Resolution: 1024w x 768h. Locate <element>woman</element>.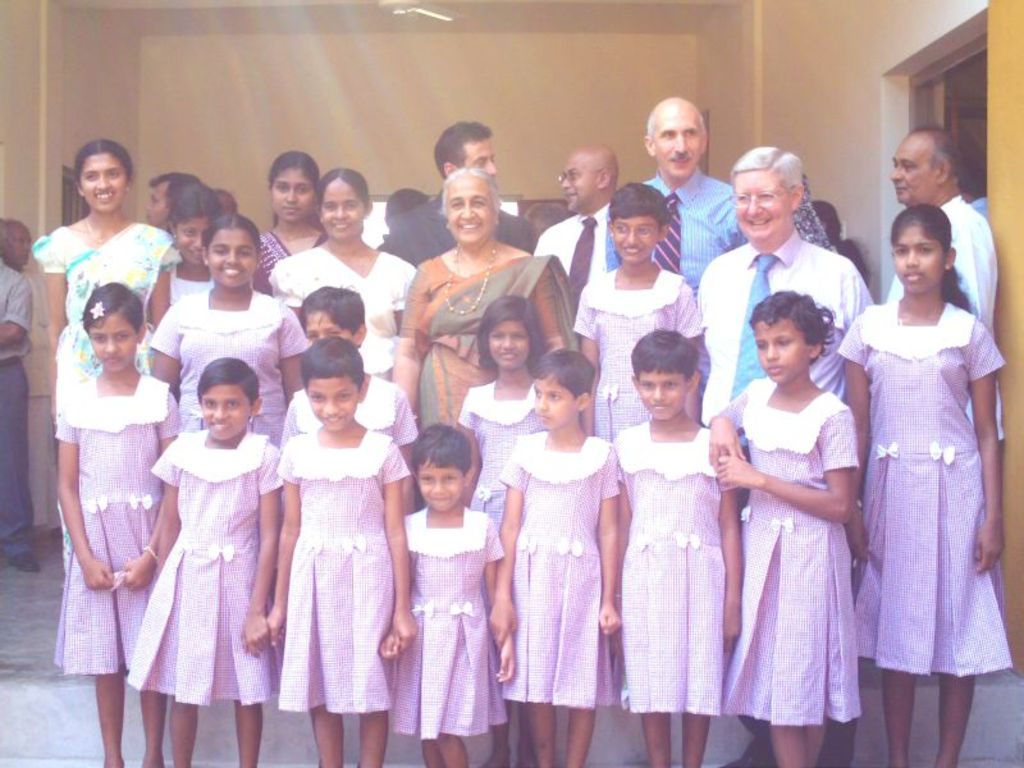
box(275, 163, 415, 396).
